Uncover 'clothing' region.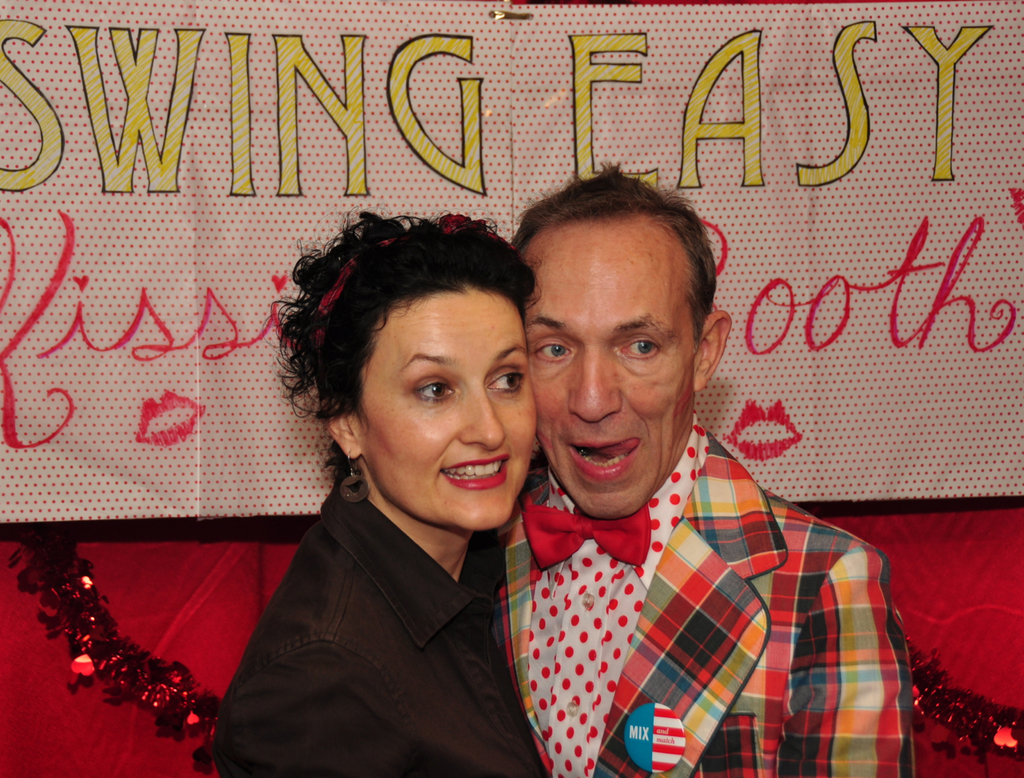
Uncovered: box(206, 476, 552, 777).
